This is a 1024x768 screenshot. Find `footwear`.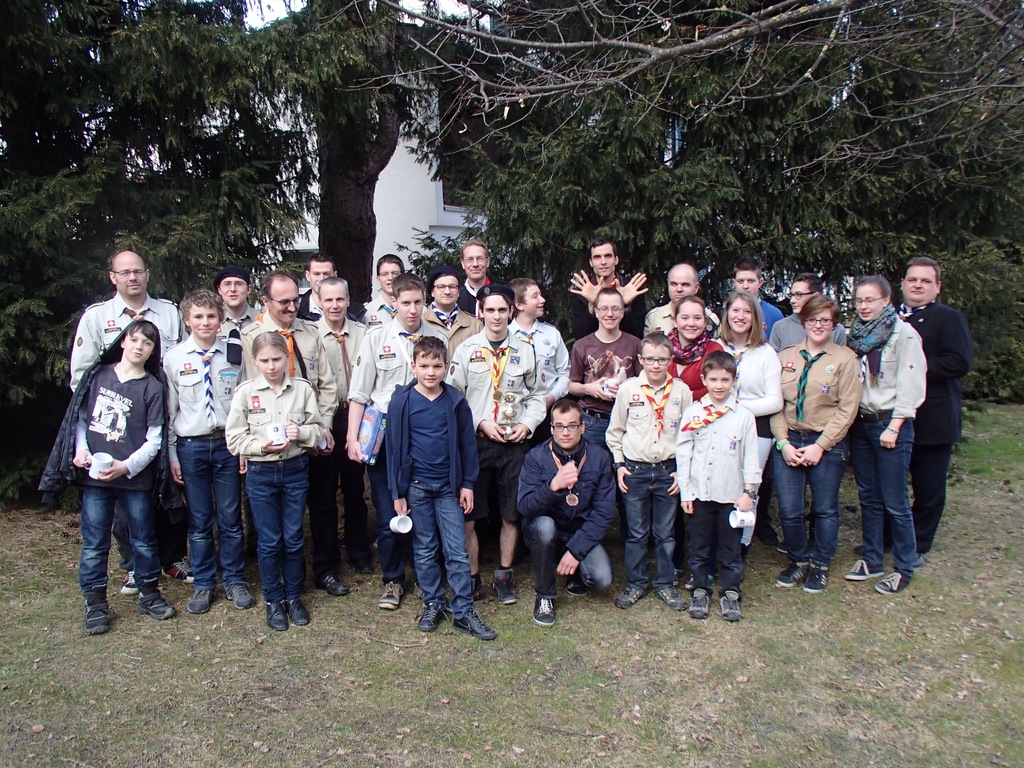
Bounding box: {"x1": 623, "y1": 580, "x2": 653, "y2": 608}.
